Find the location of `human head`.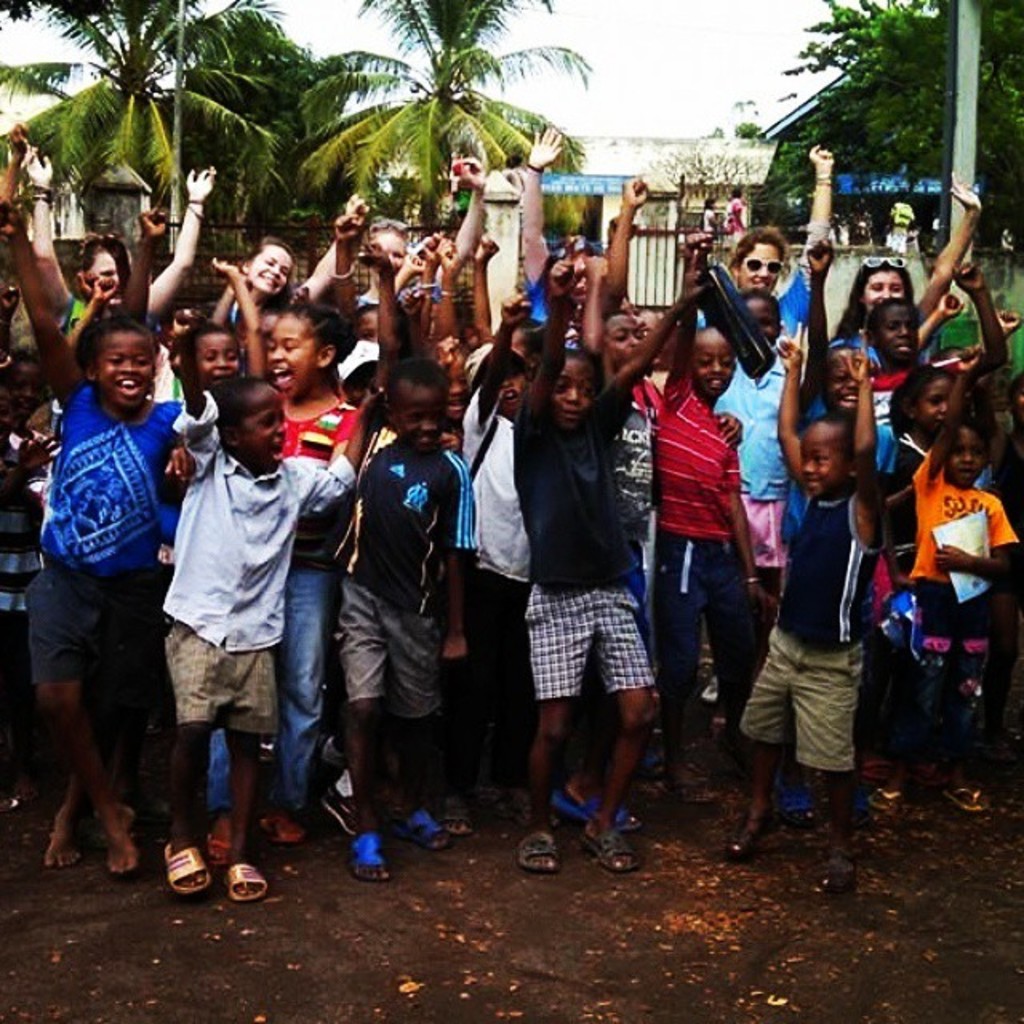
Location: region(240, 235, 294, 299).
